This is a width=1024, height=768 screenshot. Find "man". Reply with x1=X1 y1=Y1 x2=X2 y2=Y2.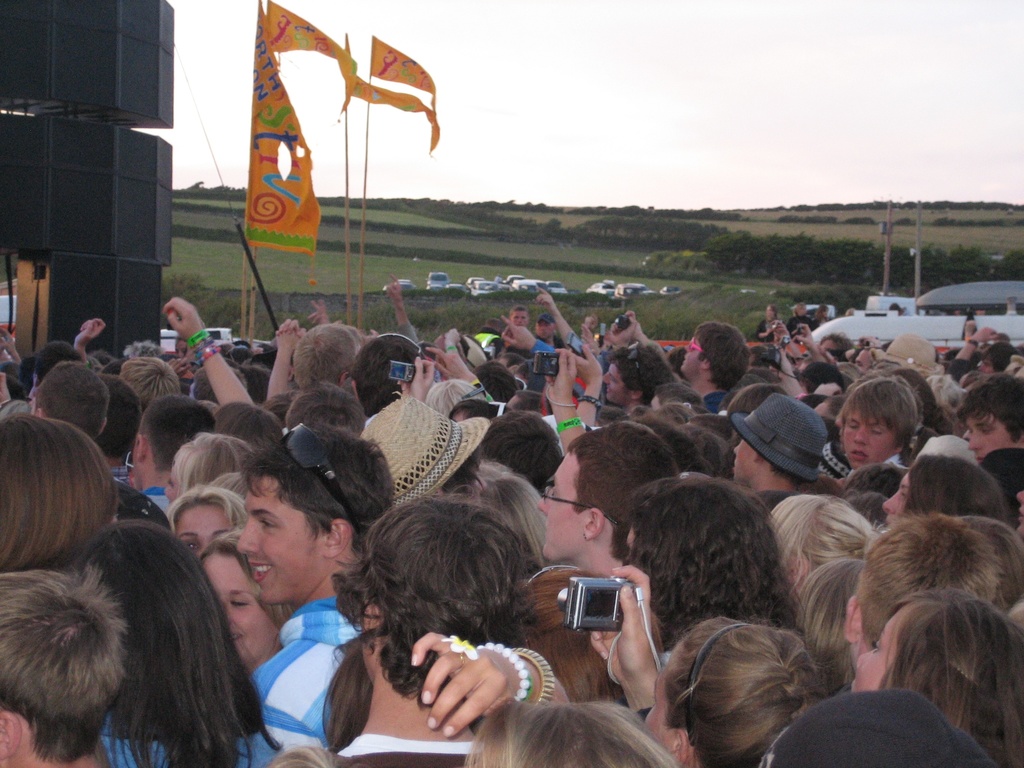
x1=733 y1=392 x2=827 y2=509.
